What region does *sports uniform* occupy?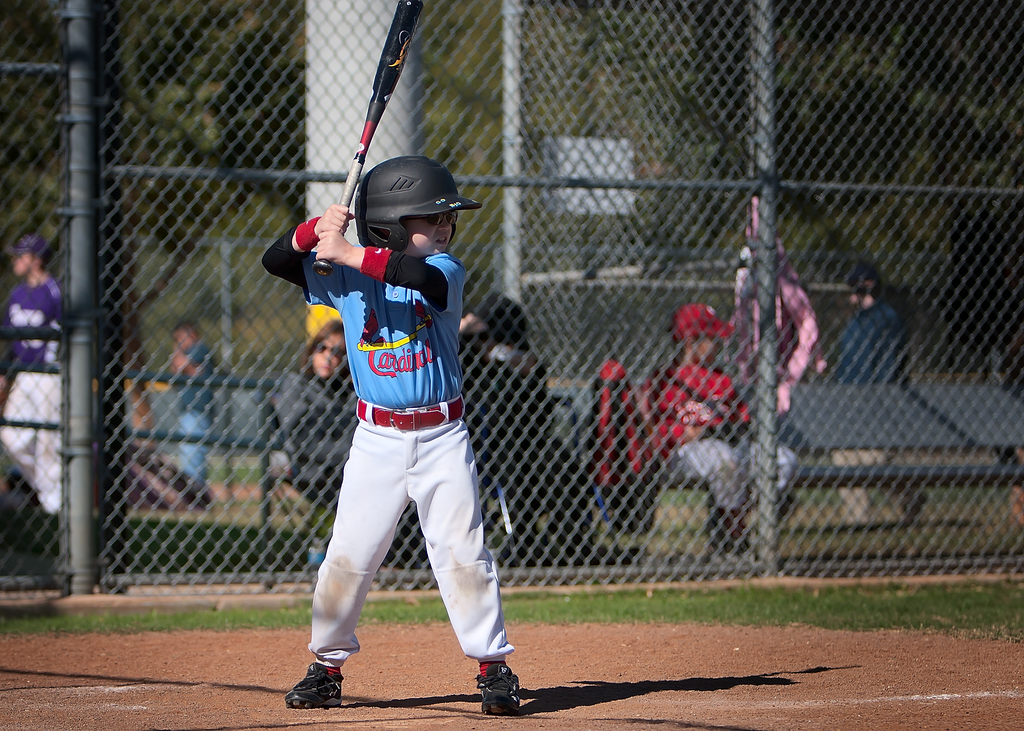
{"left": 262, "top": 230, "right": 537, "bottom": 668}.
